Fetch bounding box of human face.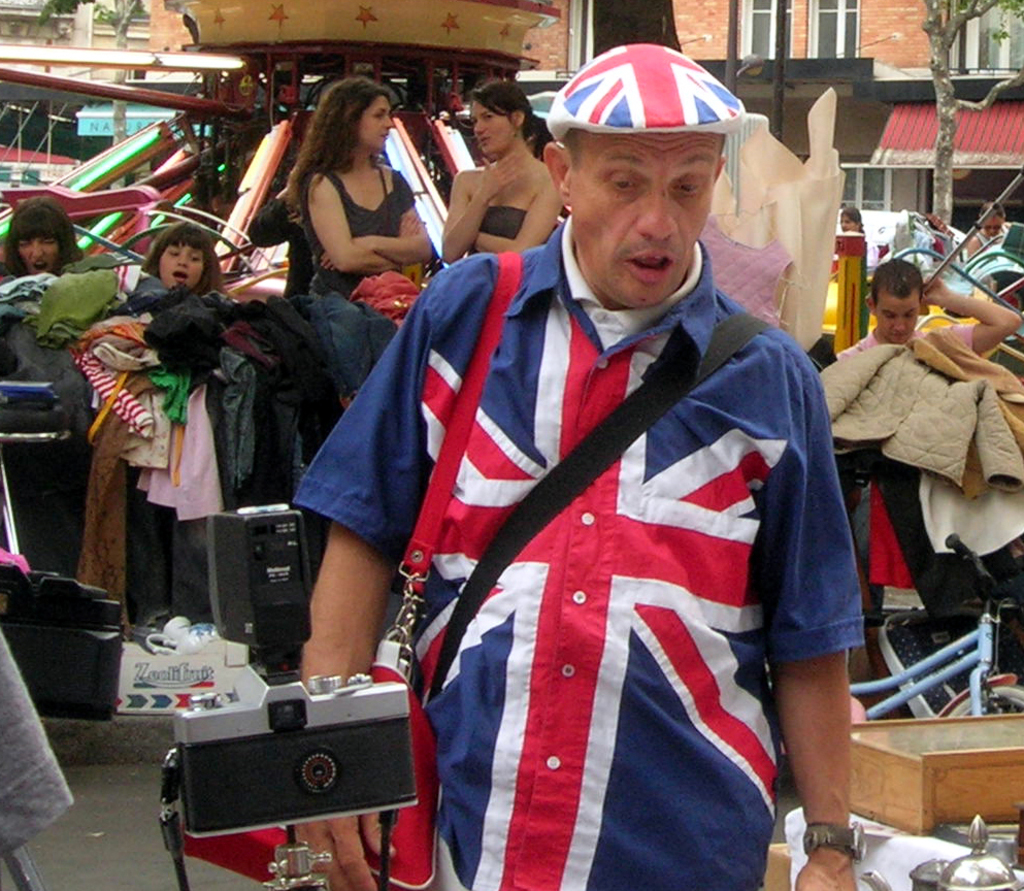
Bbox: region(159, 243, 205, 290).
